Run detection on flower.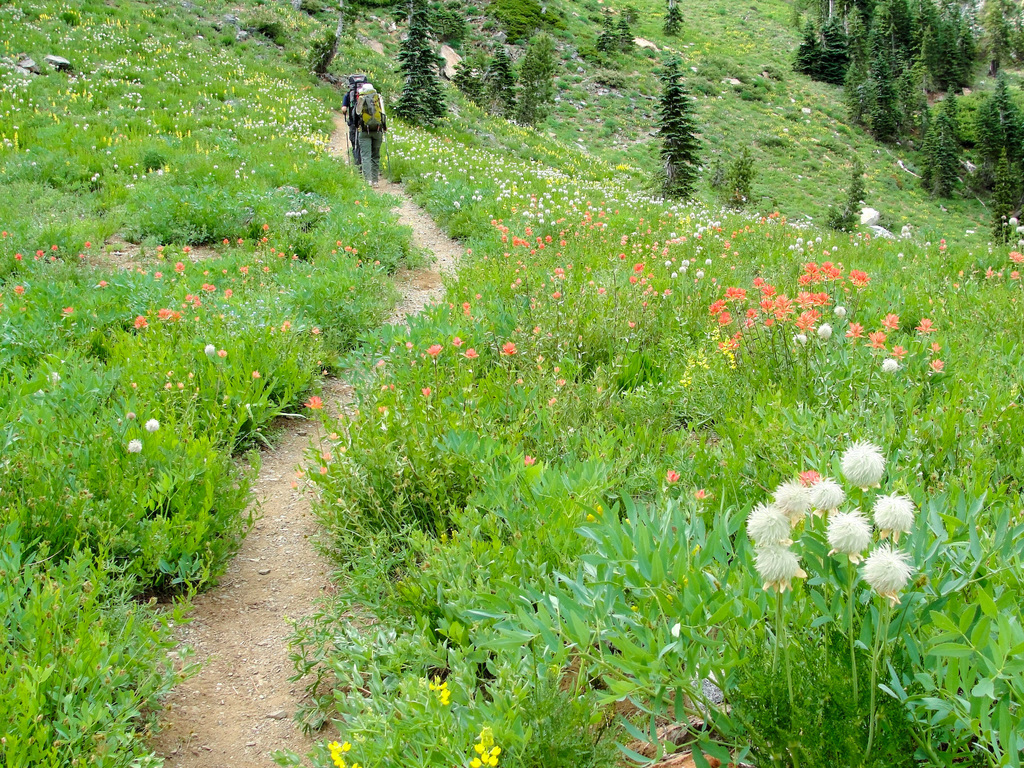
Result: (x1=881, y1=313, x2=900, y2=330).
